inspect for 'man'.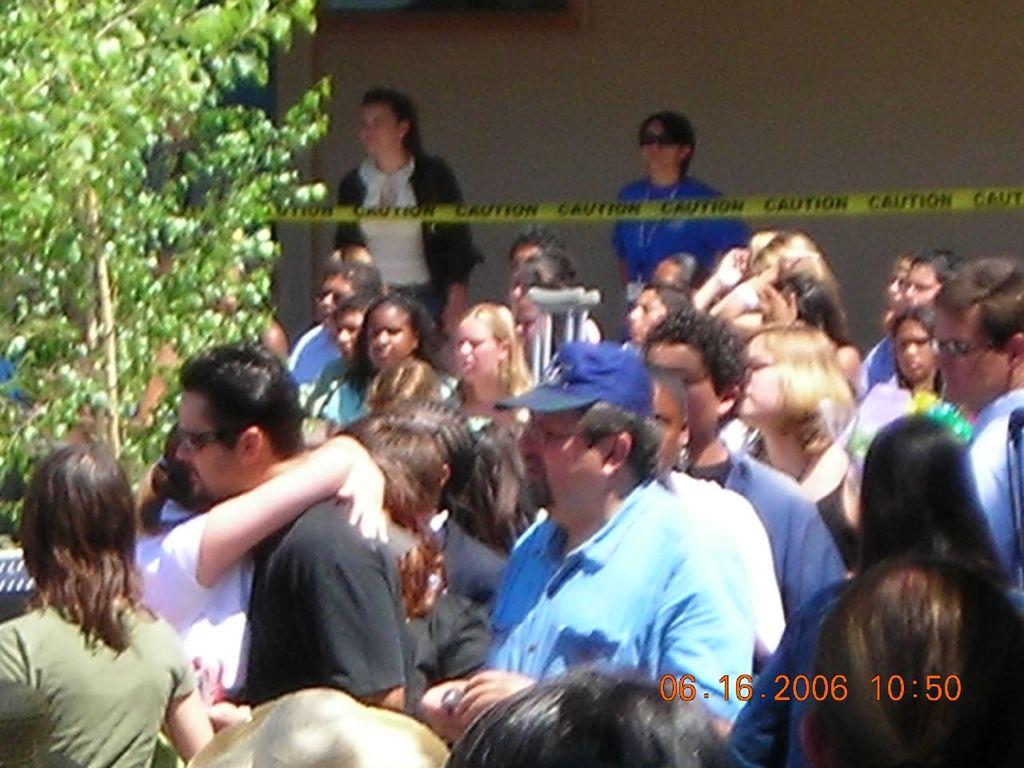
Inspection: [641,310,846,617].
